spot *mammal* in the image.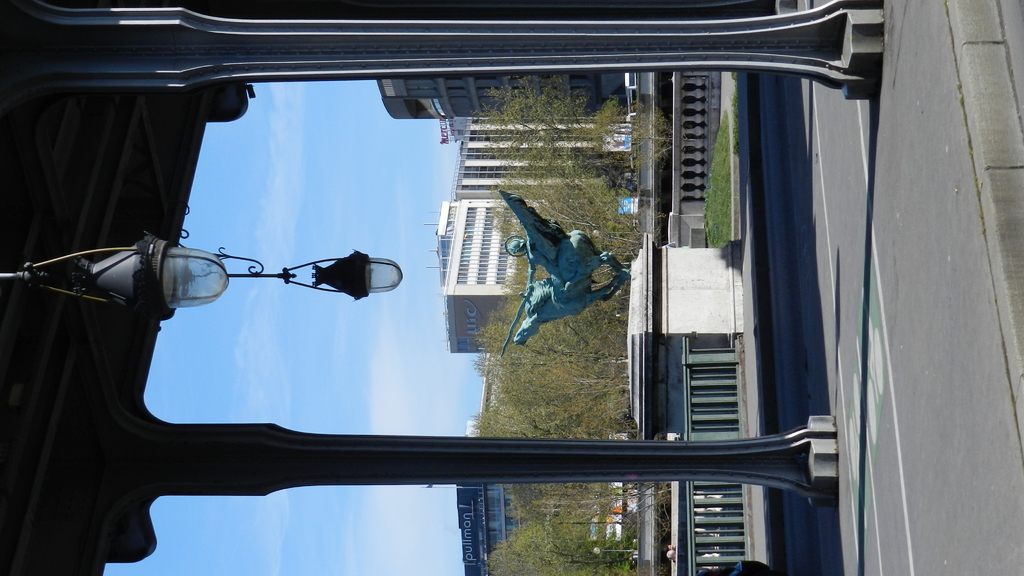
*mammal* found at detection(497, 186, 598, 298).
